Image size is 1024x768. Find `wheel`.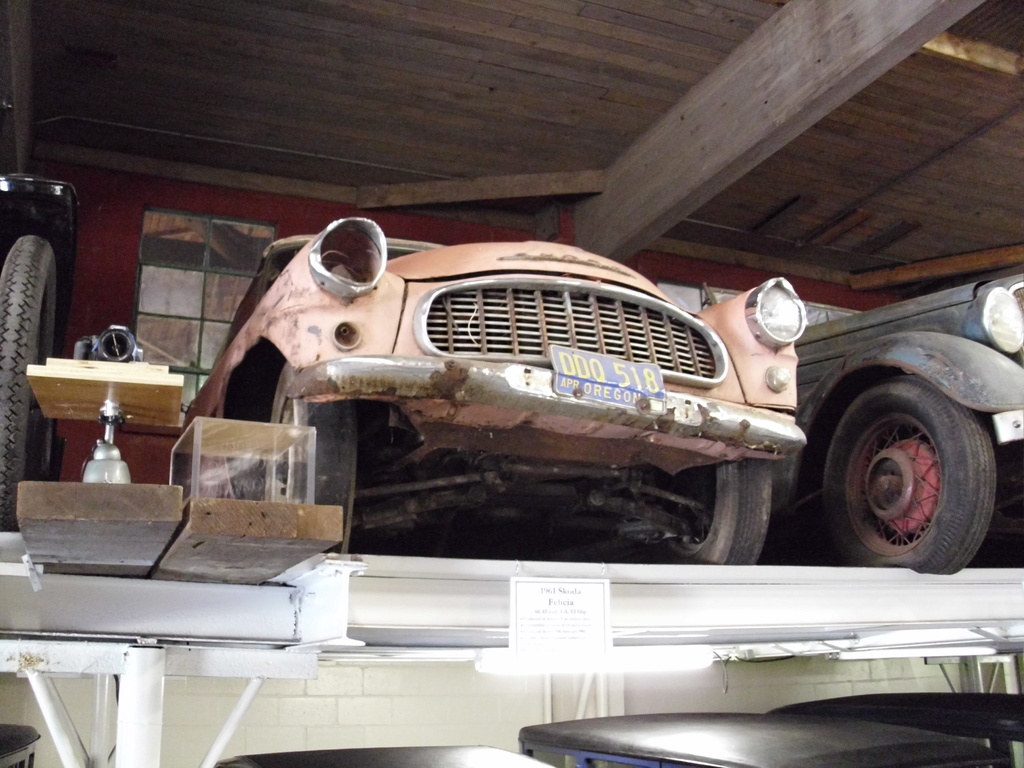
region(819, 376, 998, 572).
